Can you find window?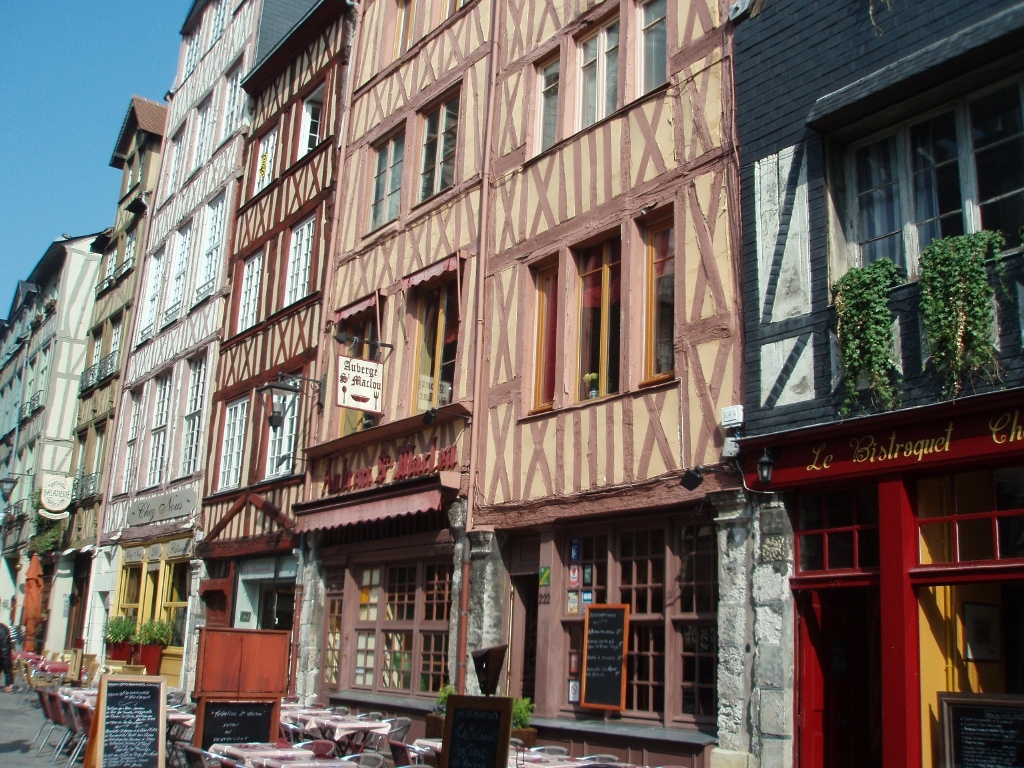
Yes, bounding box: [x1=329, y1=302, x2=383, y2=439].
